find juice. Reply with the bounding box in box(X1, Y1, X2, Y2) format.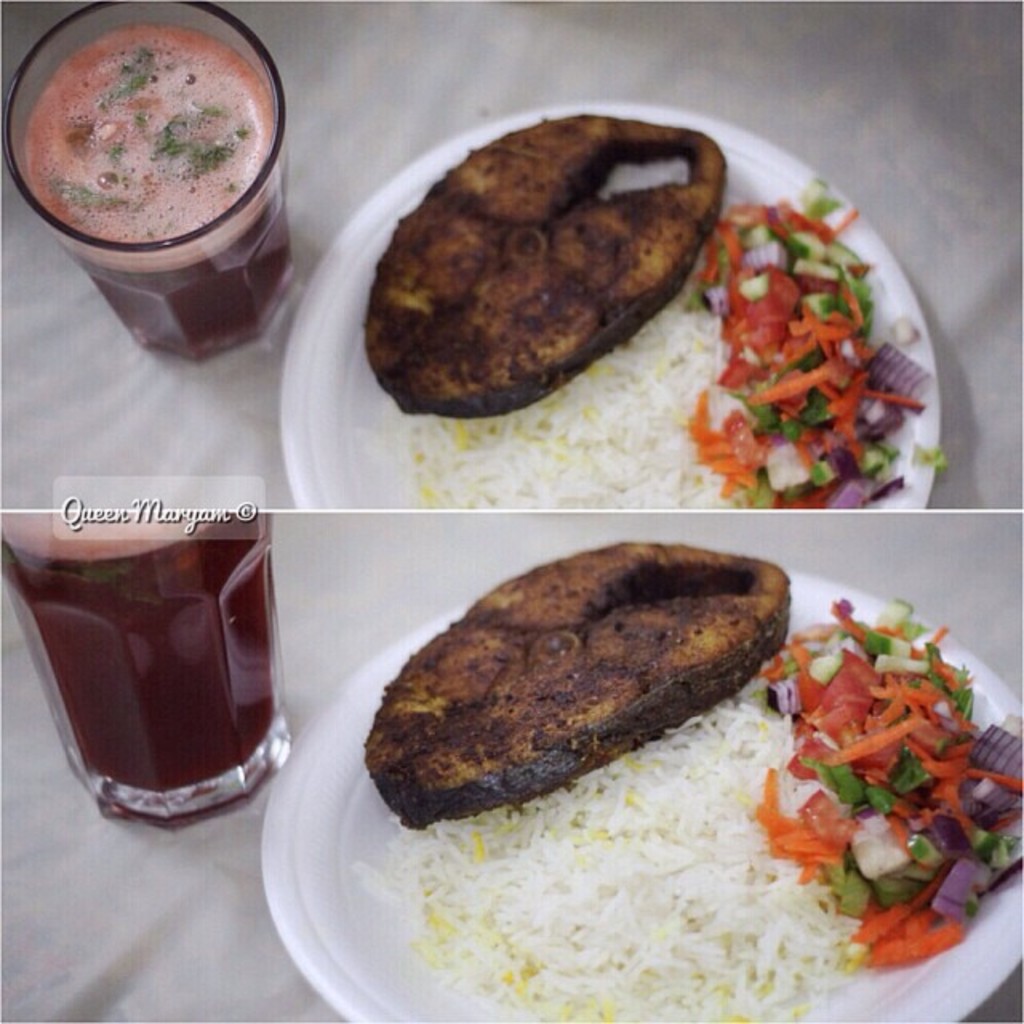
box(19, 27, 298, 350).
